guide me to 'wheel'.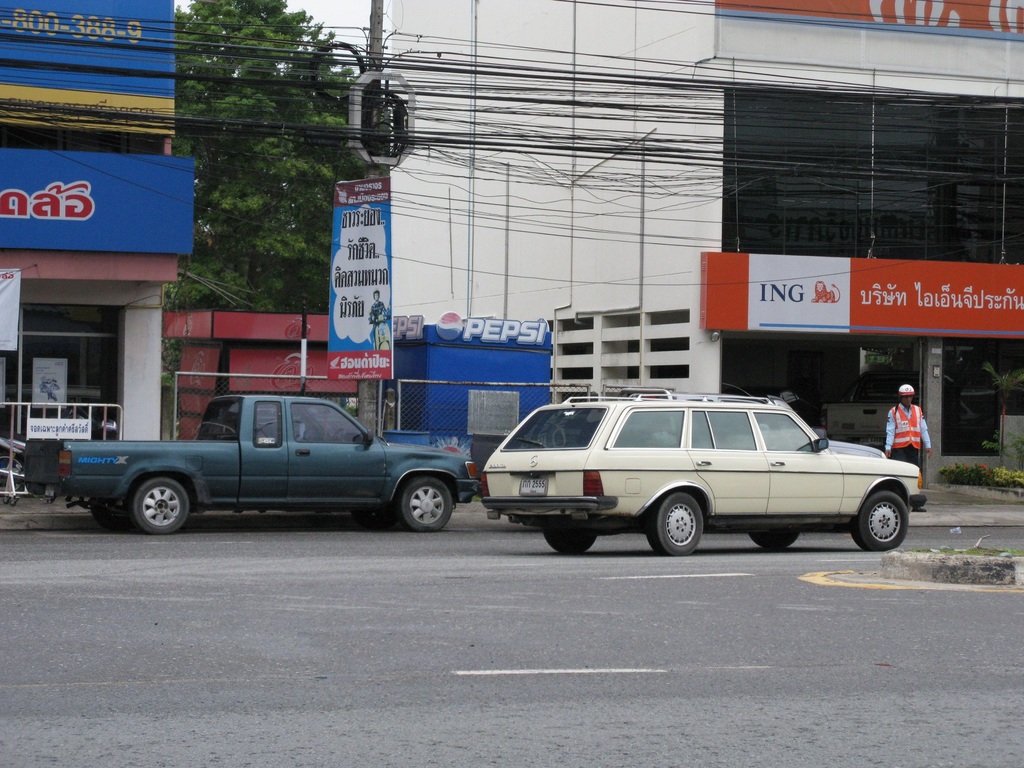
Guidance: (402,474,456,532).
